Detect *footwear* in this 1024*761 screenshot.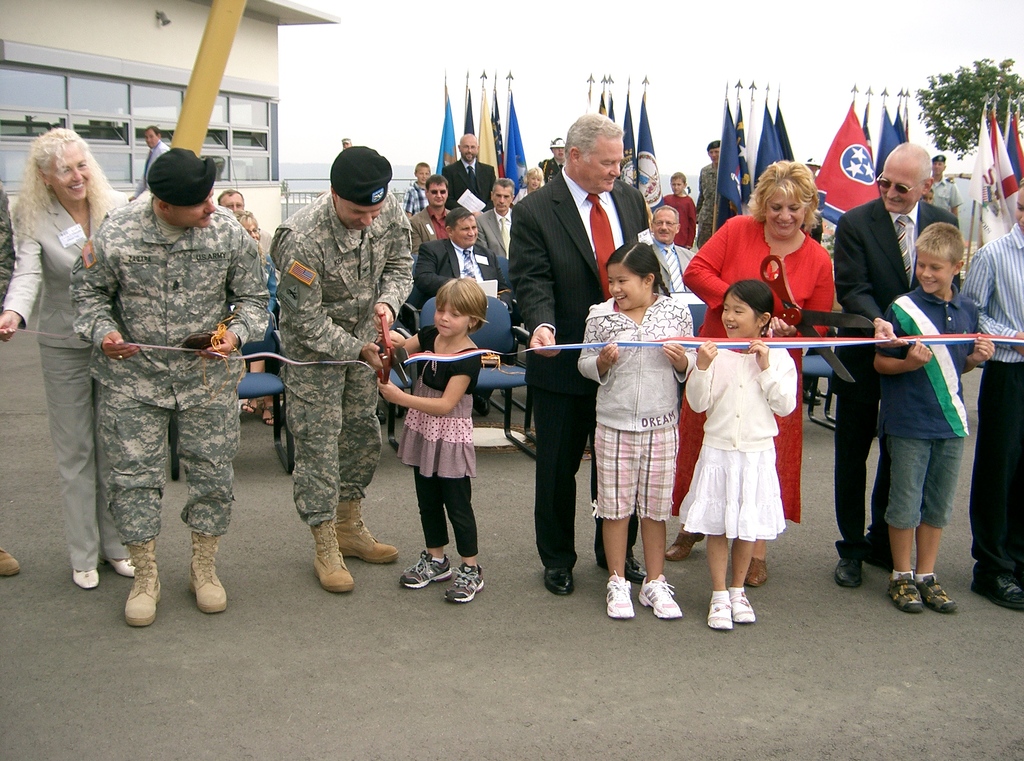
Detection: l=744, t=555, r=766, b=587.
